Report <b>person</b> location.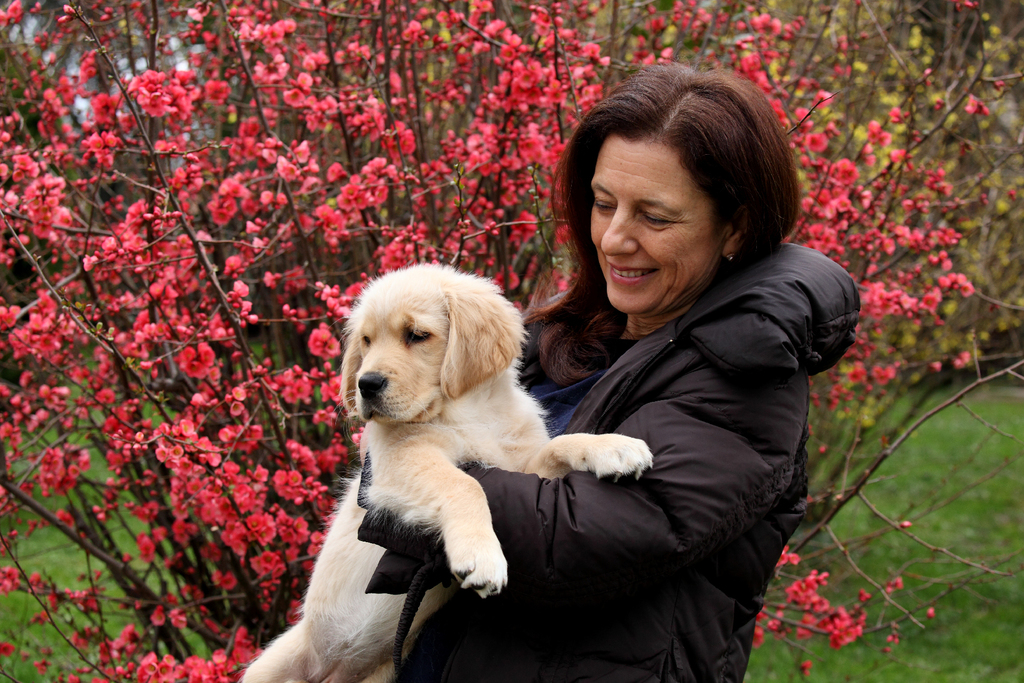
Report: <box>466,64,855,677</box>.
